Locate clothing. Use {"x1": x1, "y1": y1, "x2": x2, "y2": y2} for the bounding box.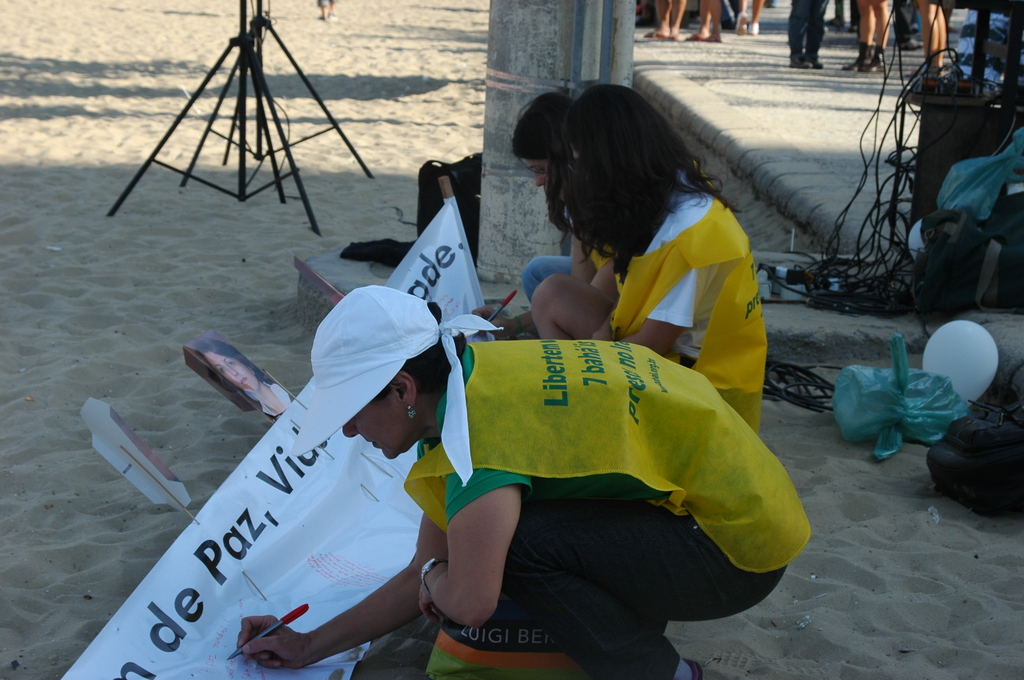
{"x1": 399, "y1": 299, "x2": 804, "y2": 638}.
